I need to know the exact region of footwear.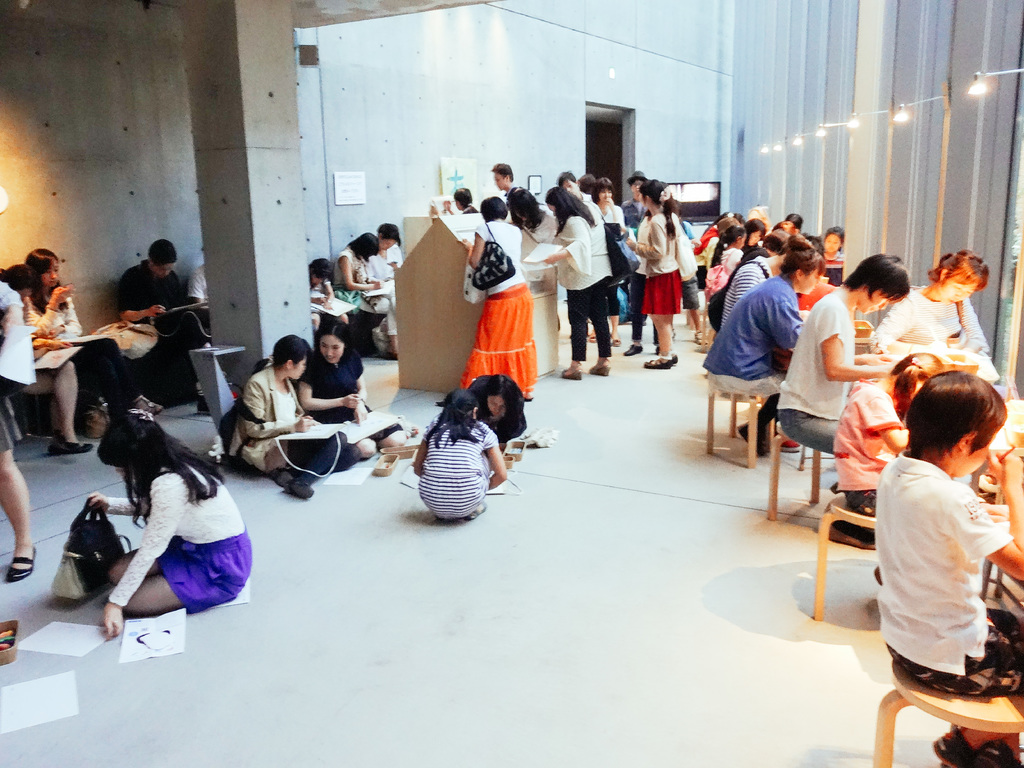
Region: [732, 416, 767, 460].
